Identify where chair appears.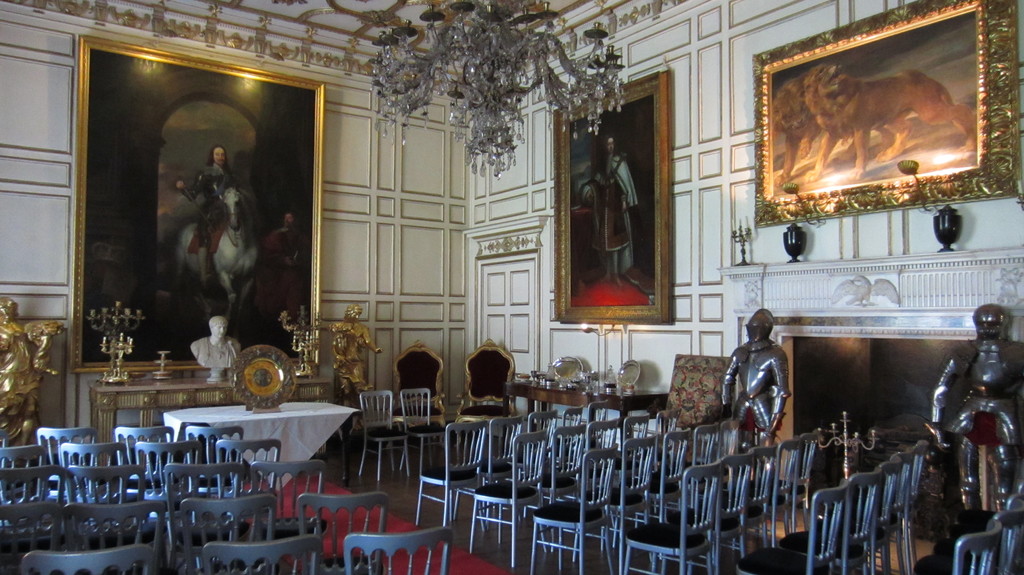
Appears at region(511, 409, 559, 465).
